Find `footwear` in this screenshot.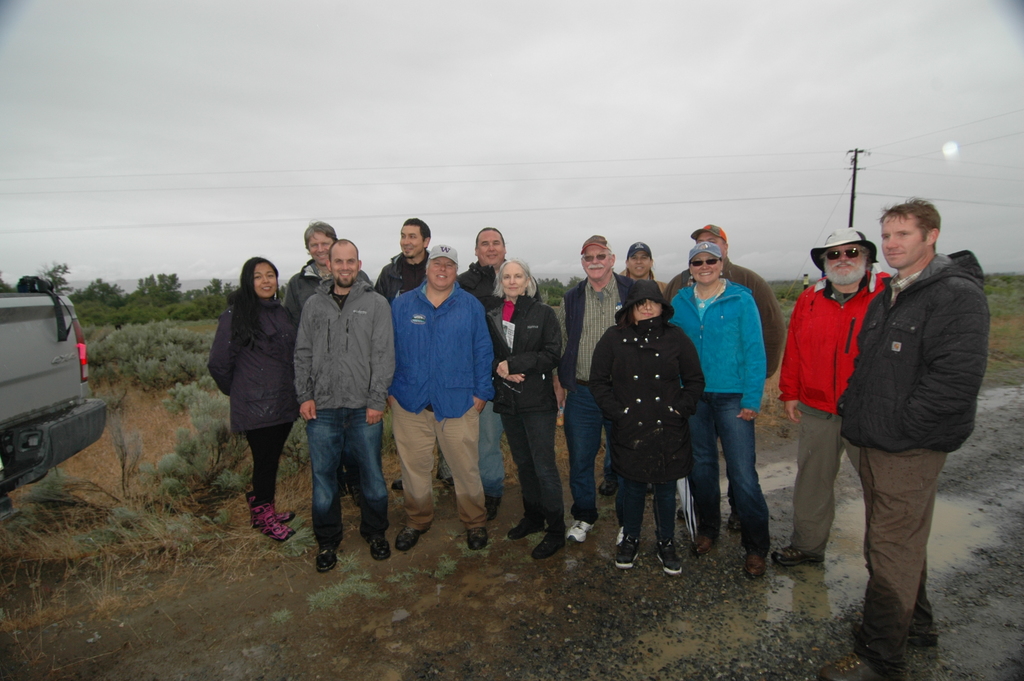
The bounding box for `footwear` is rect(536, 532, 564, 562).
